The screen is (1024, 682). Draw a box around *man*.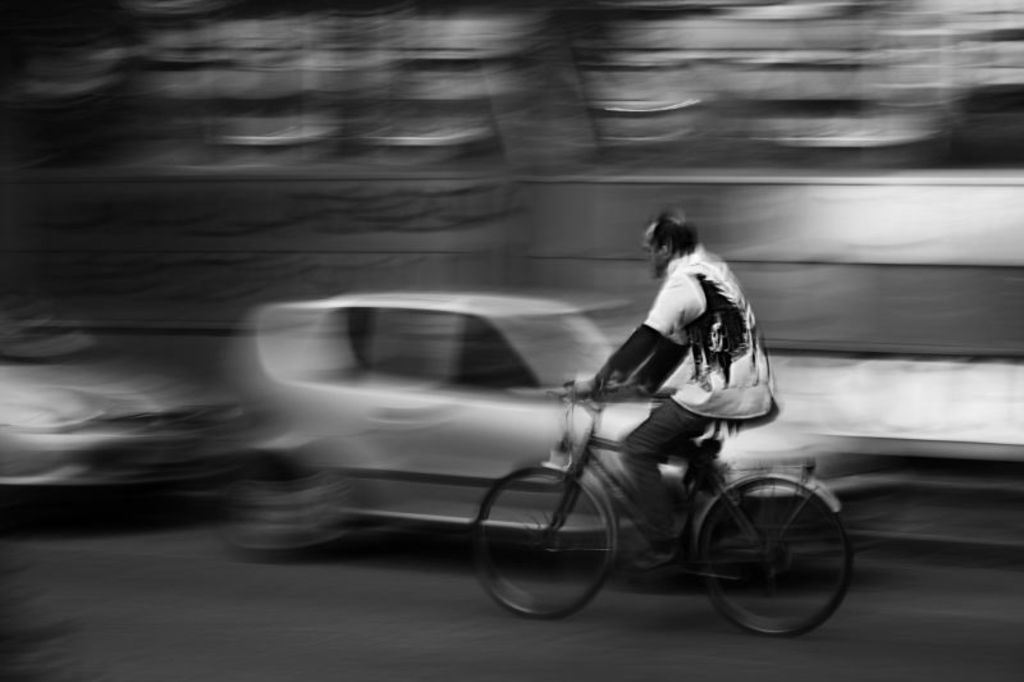
[x1=572, y1=206, x2=787, y2=486].
